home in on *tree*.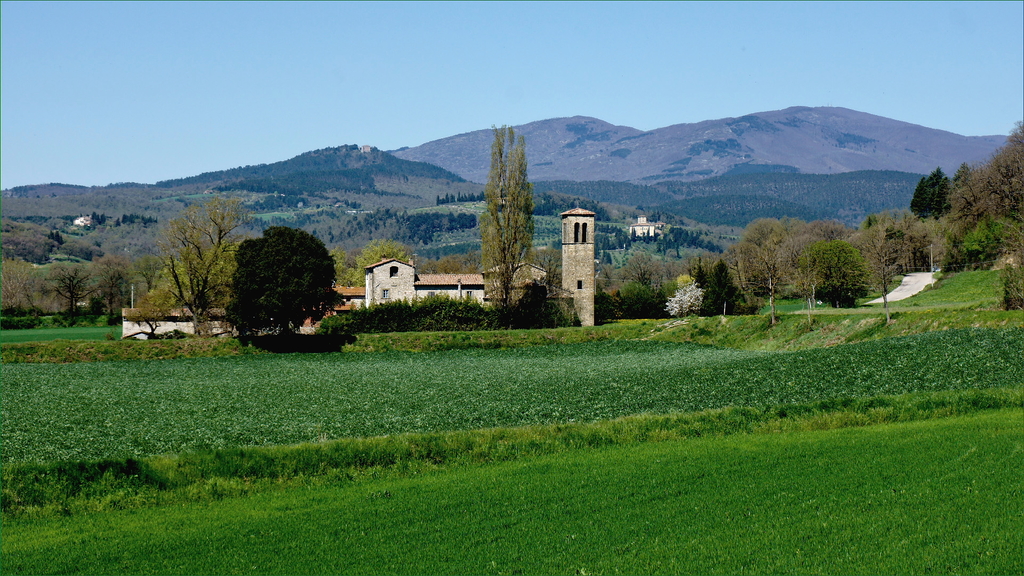
Homed in at select_region(127, 250, 164, 303).
